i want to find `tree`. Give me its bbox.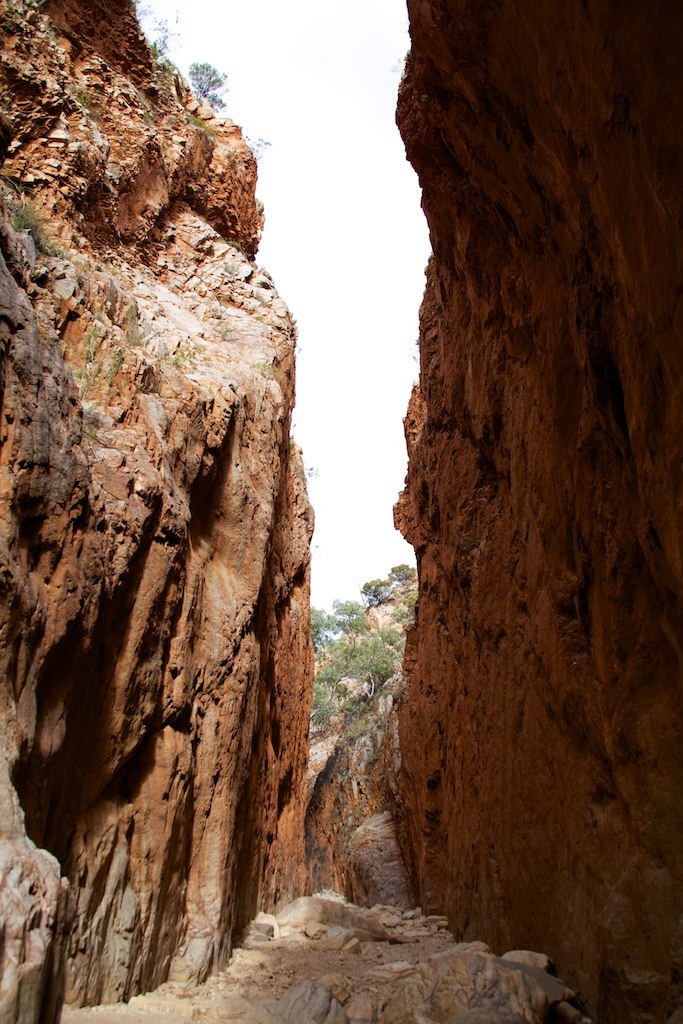
(135,0,183,50).
